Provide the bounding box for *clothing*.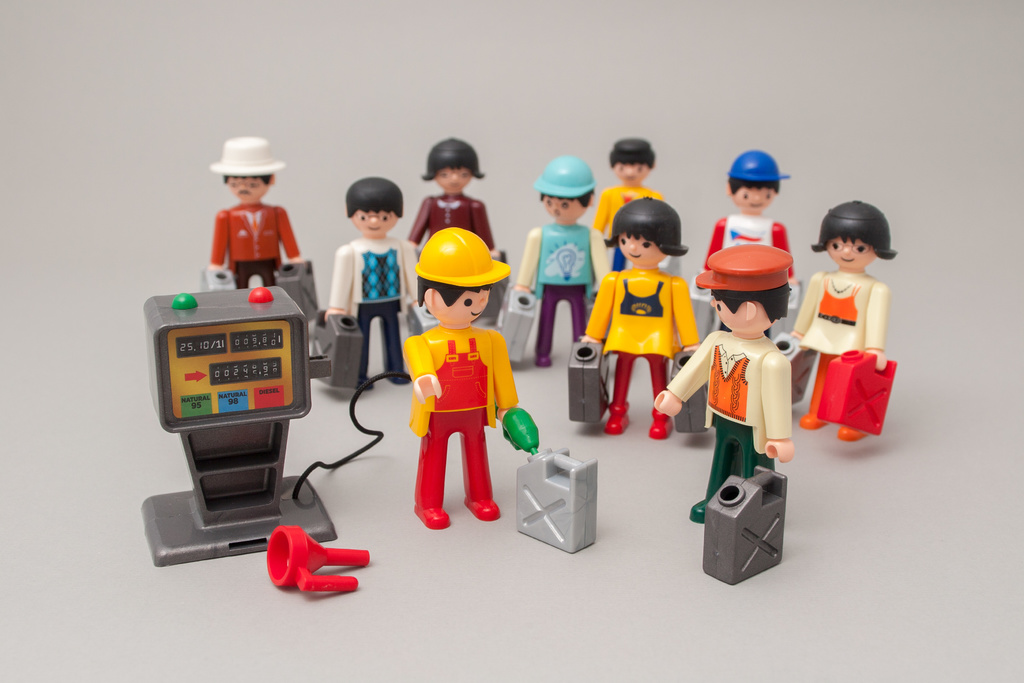
Rect(524, 229, 604, 363).
